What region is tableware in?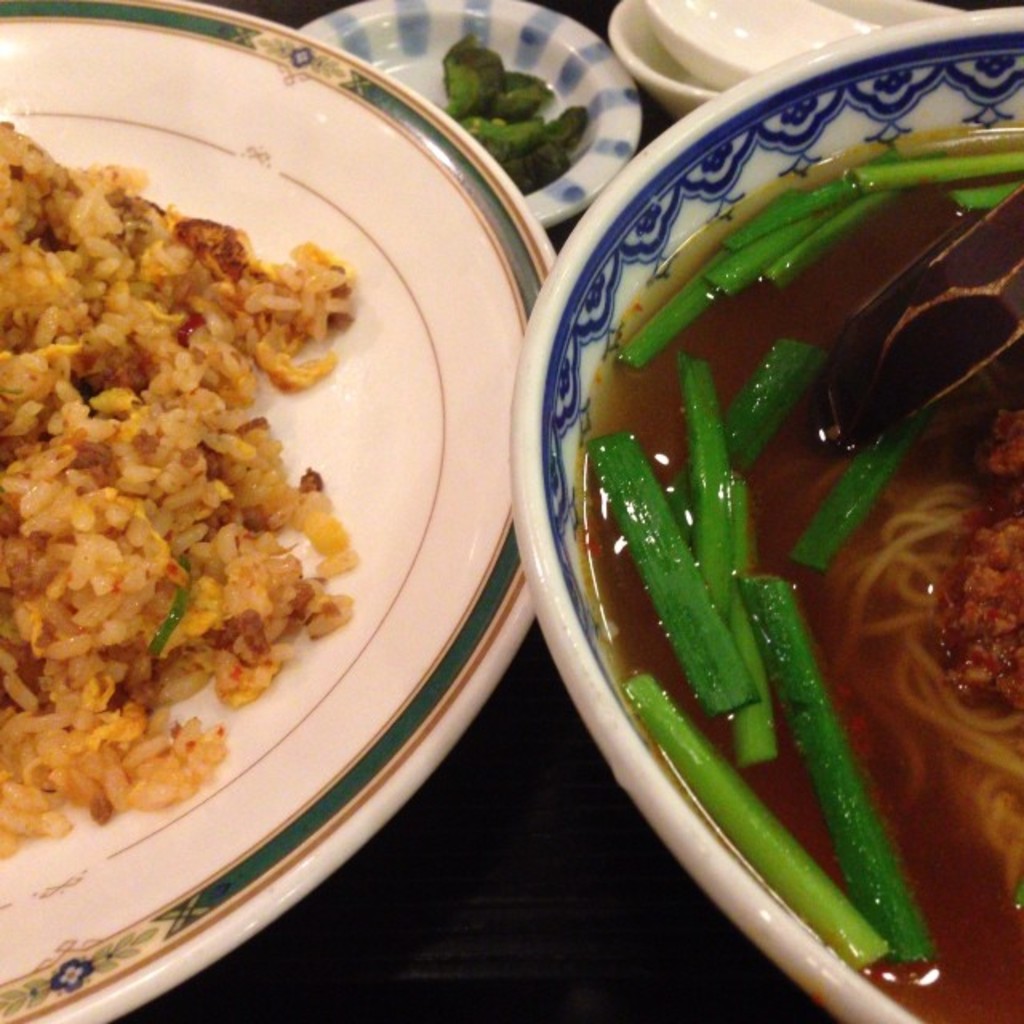
450, 38, 1008, 1023.
